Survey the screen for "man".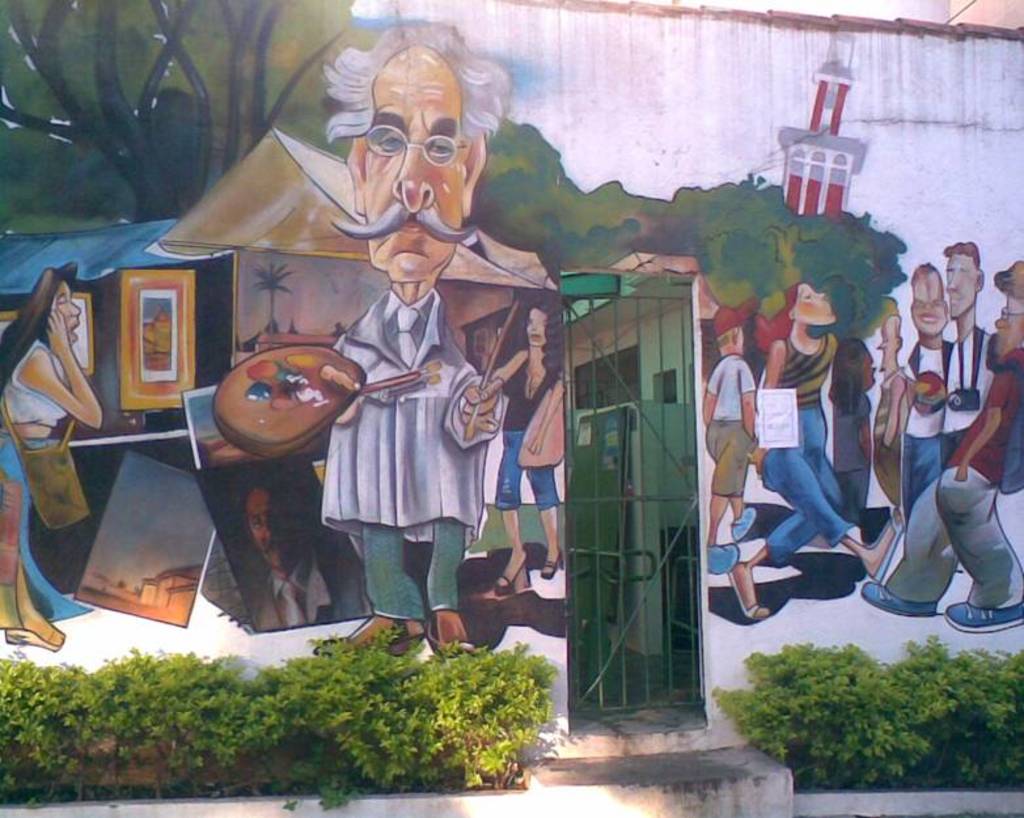
Survey found: 898:259:956:535.
